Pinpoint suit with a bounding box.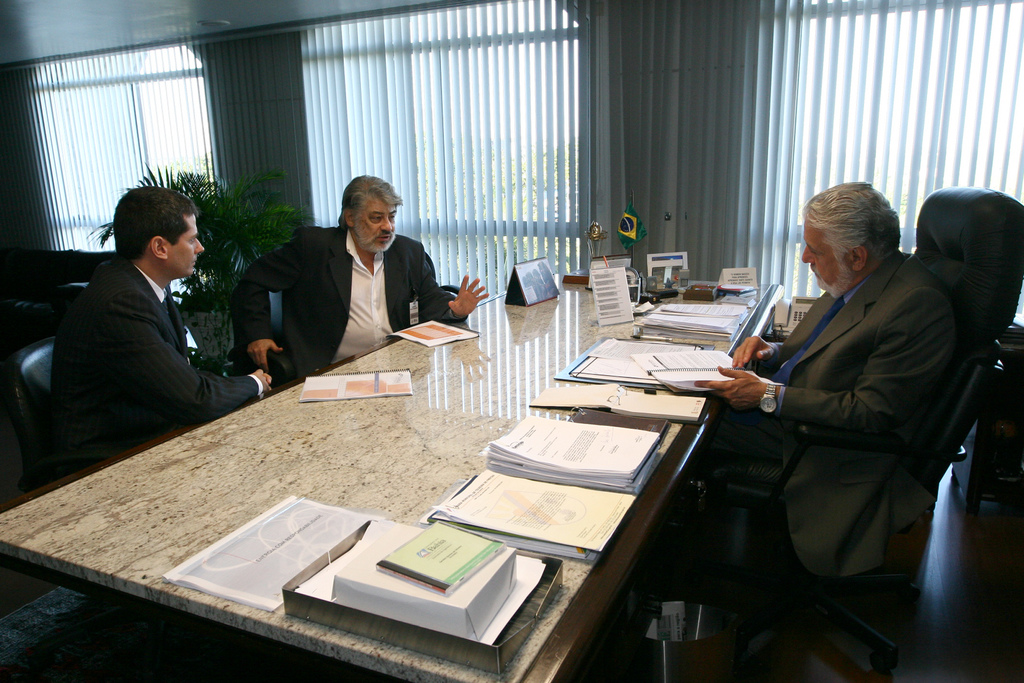
left=52, top=253, right=264, bottom=465.
